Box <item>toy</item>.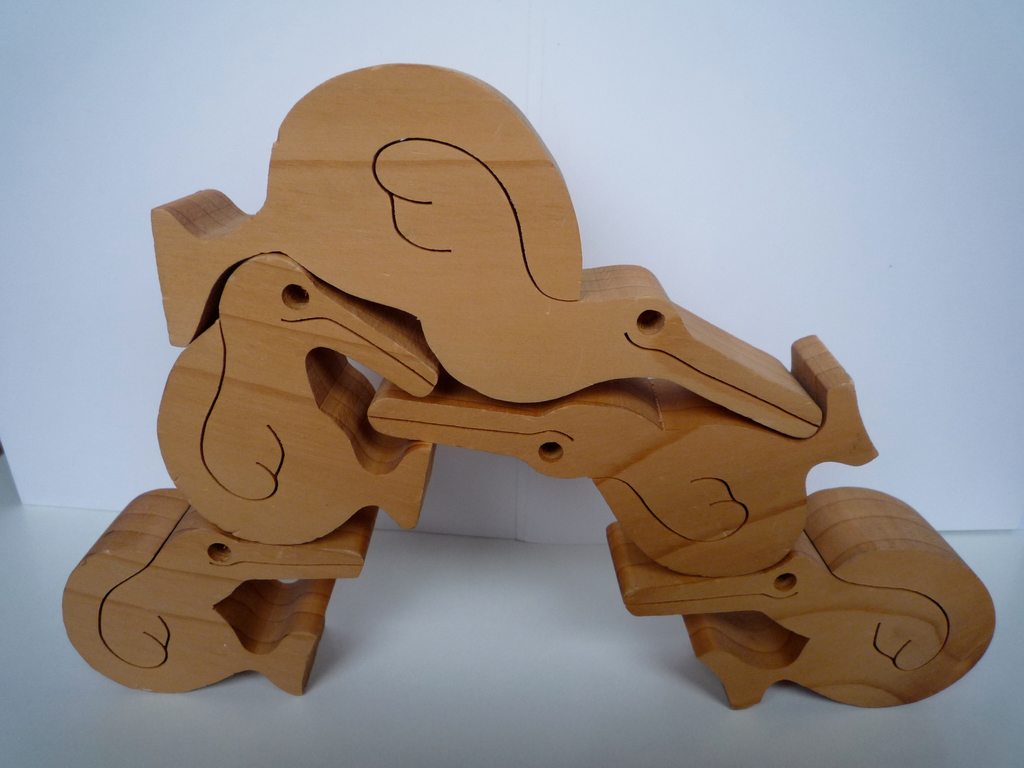
42,45,1023,751.
